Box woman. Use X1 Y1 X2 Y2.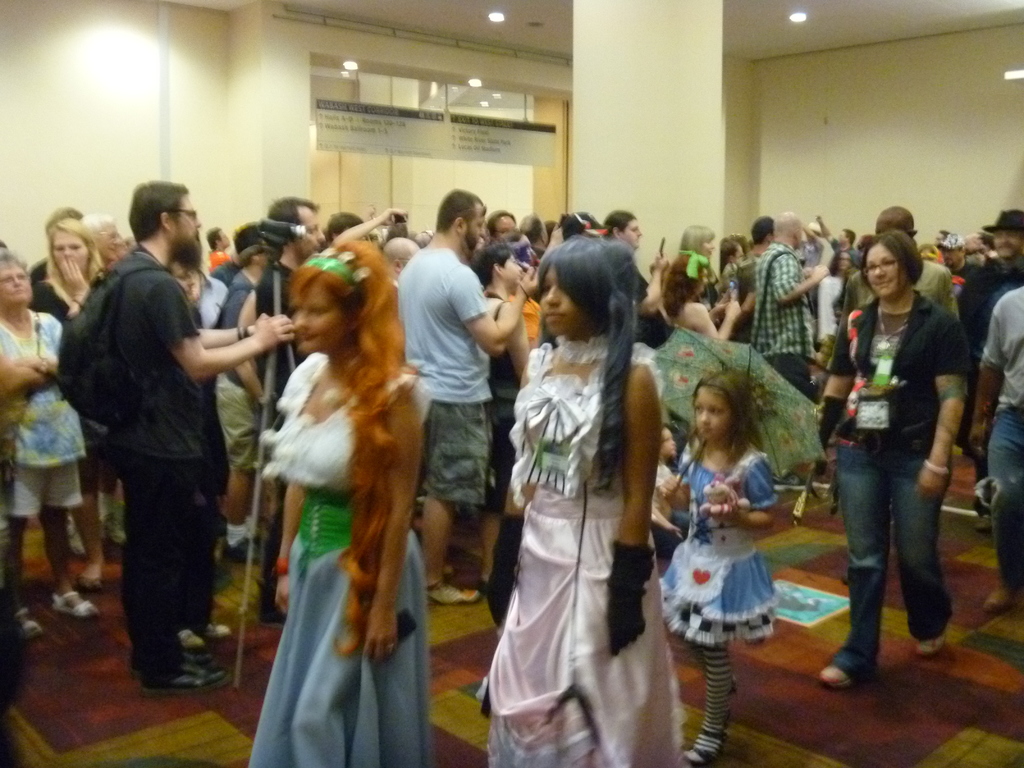
680 225 730 321.
